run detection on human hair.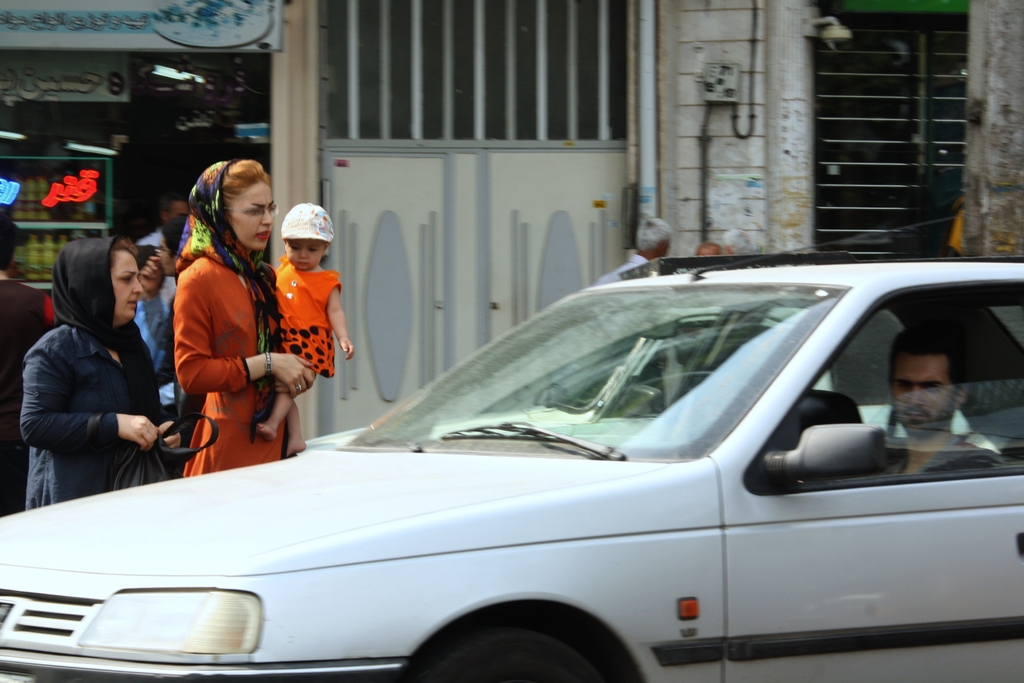
Result: region(111, 235, 138, 267).
